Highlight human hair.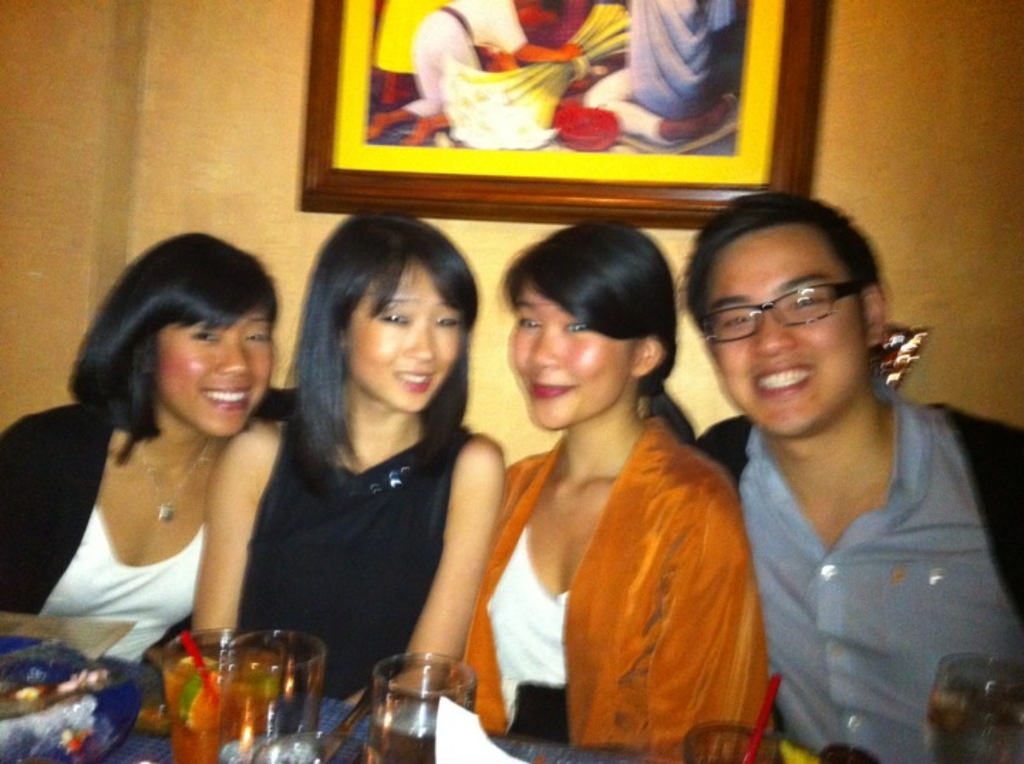
Highlighted region: <region>486, 202, 690, 447</region>.
